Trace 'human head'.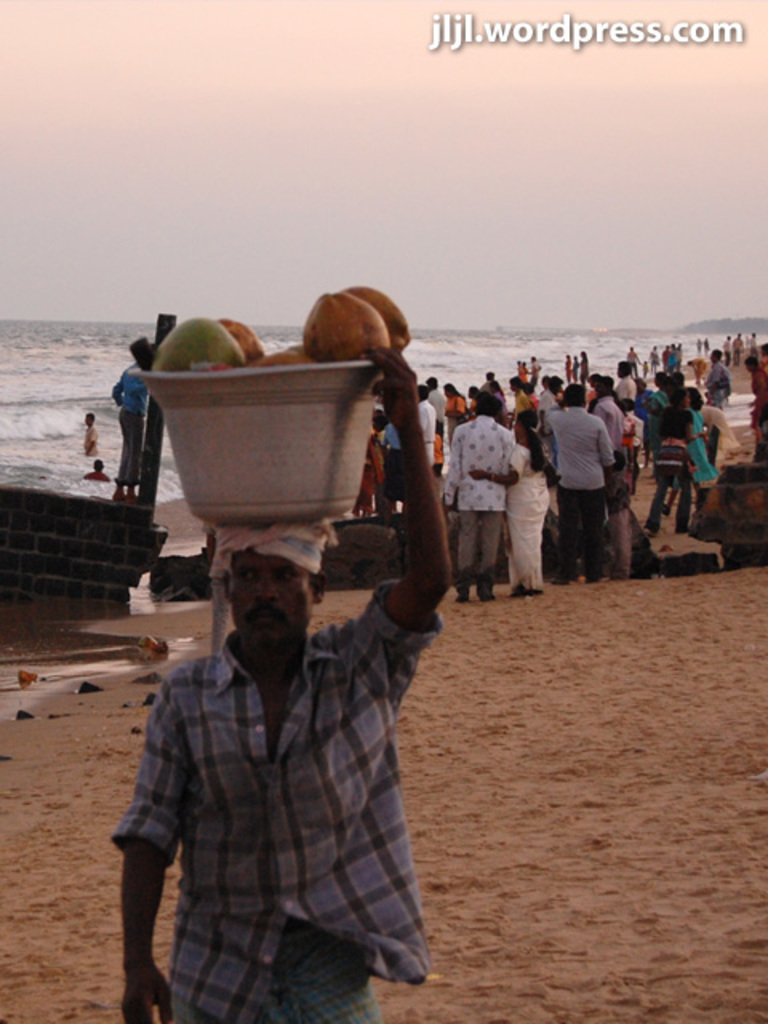
Traced to left=128, top=338, right=152, bottom=358.
